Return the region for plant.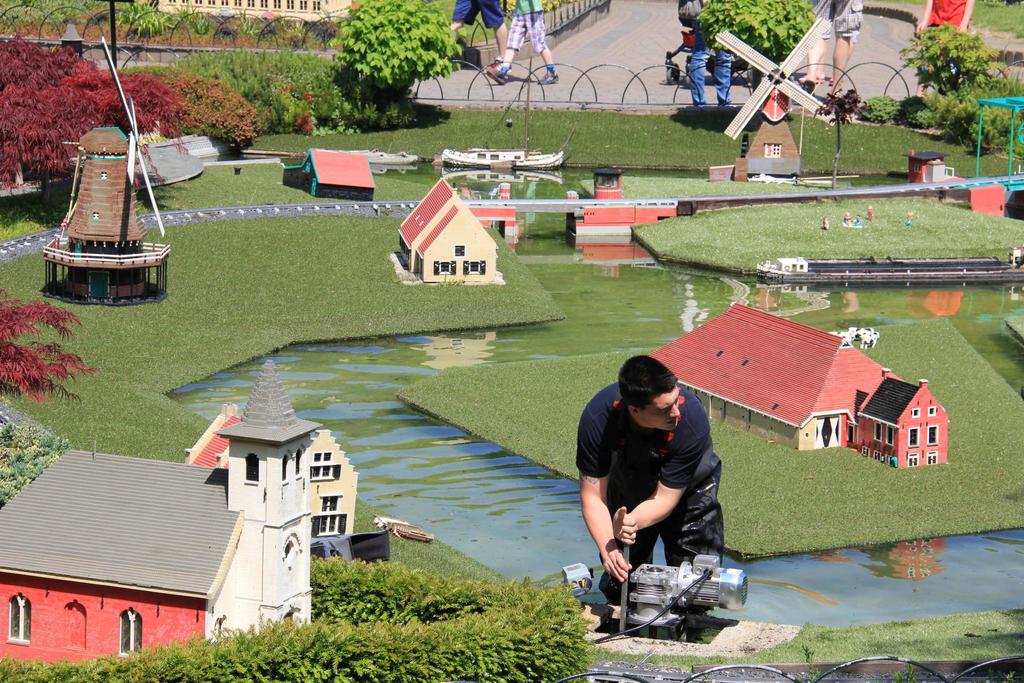
bbox=(966, 0, 1023, 38).
